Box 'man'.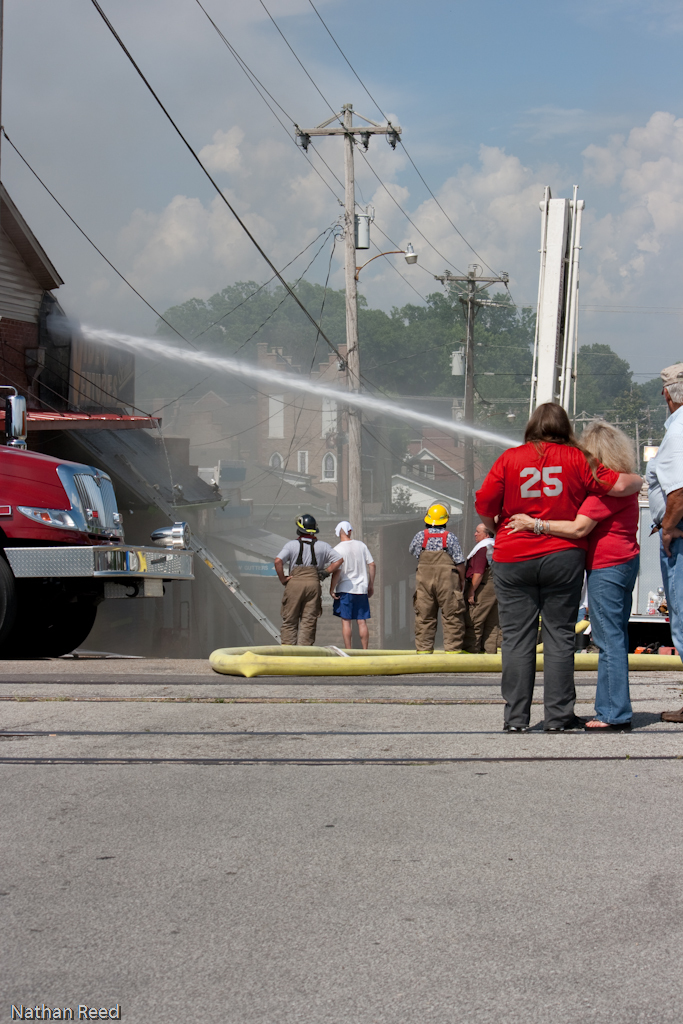
box(463, 525, 500, 660).
